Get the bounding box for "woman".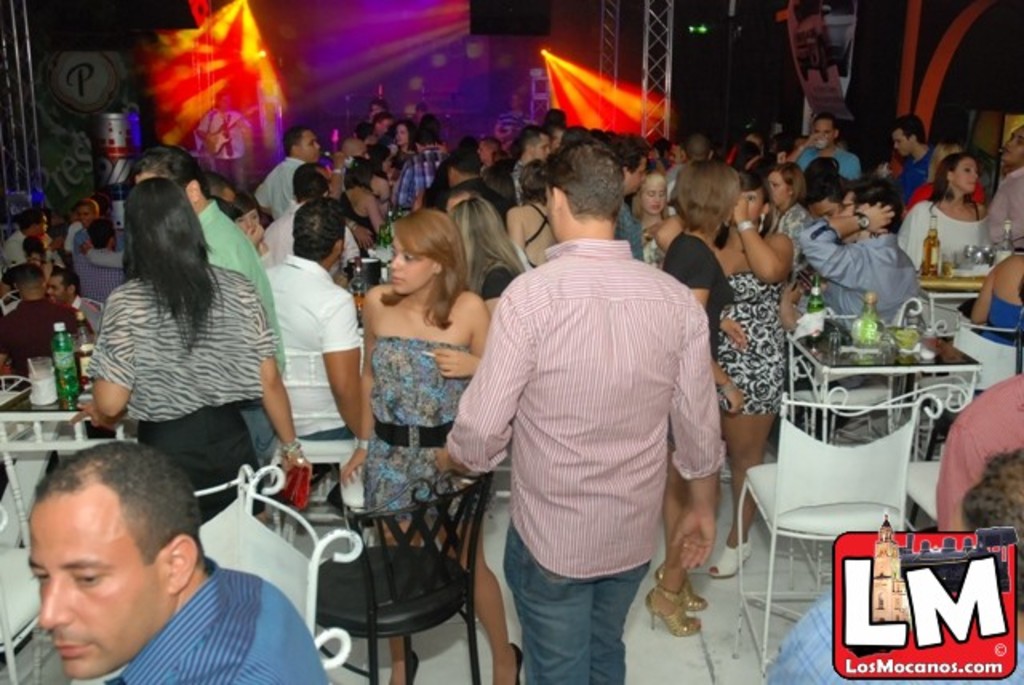
crop(328, 208, 522, 683).
